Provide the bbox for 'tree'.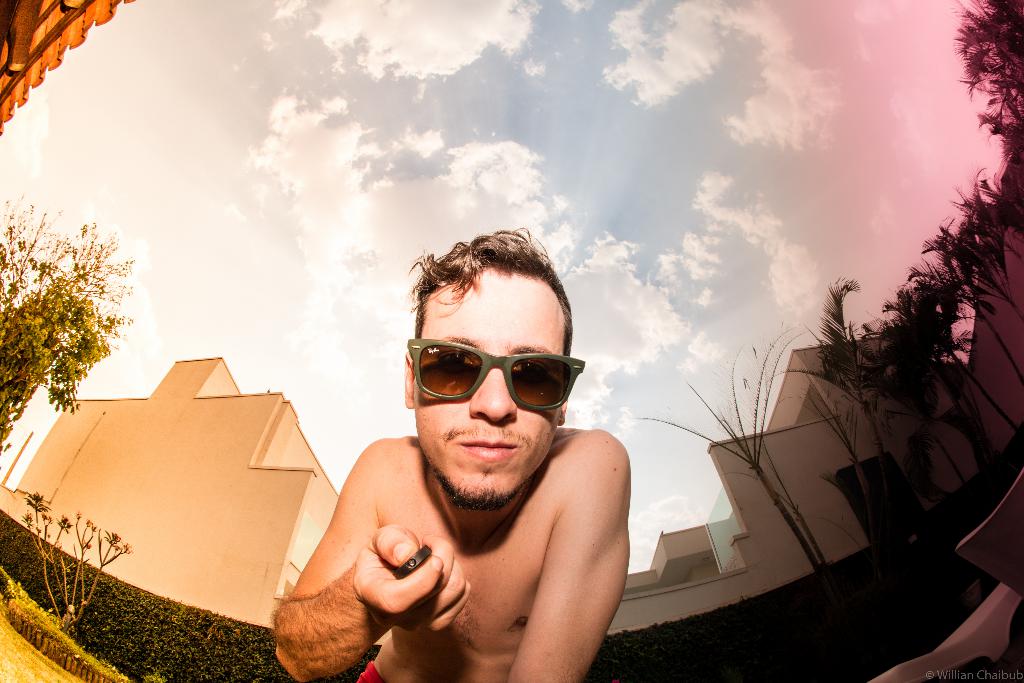
Rect(883, 297, 1018, 434).
